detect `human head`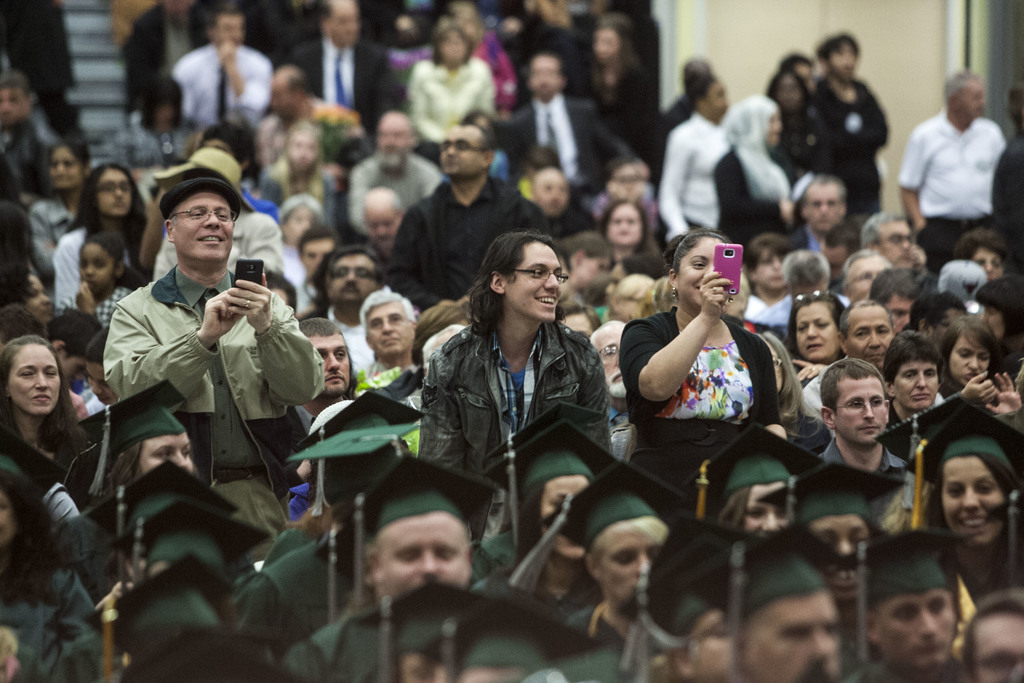
locate(358, 487, 474, 612)
